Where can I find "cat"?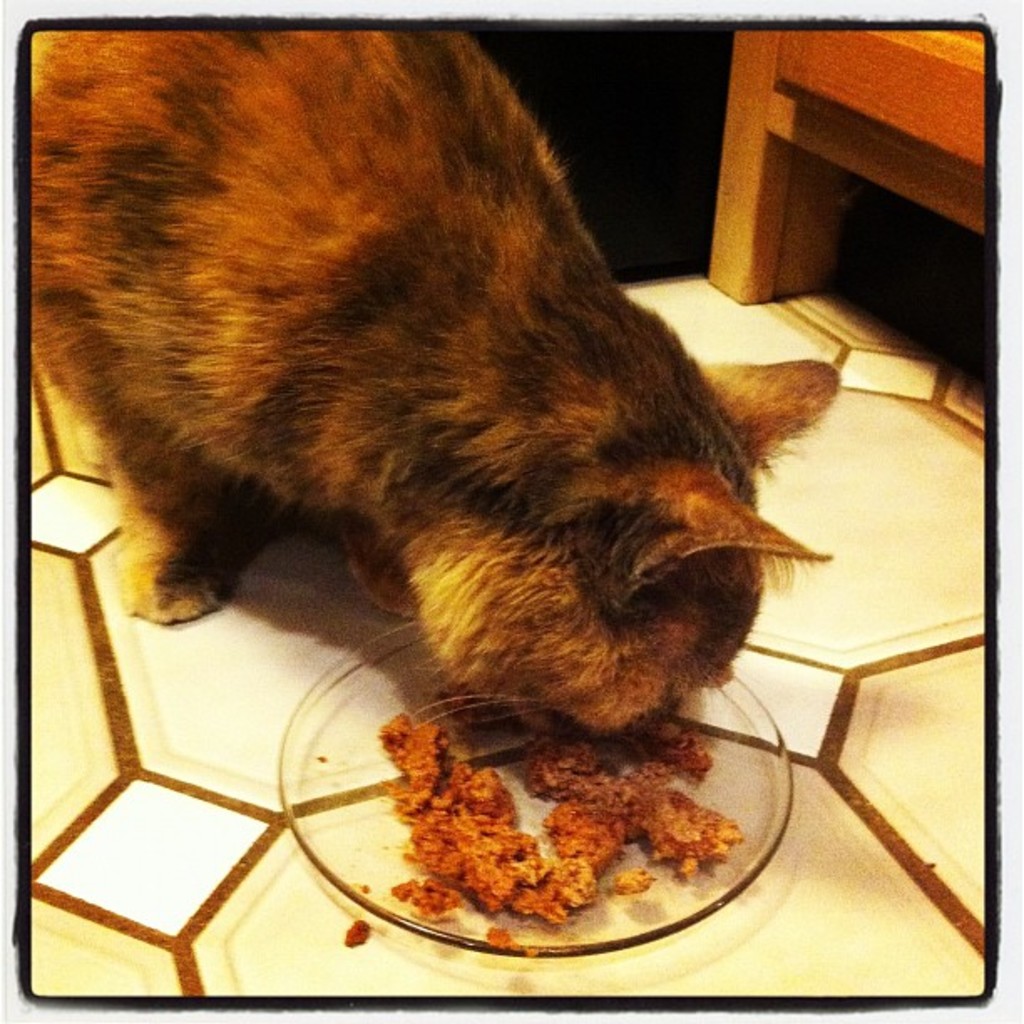
You can find it at 15,32,842,750.
